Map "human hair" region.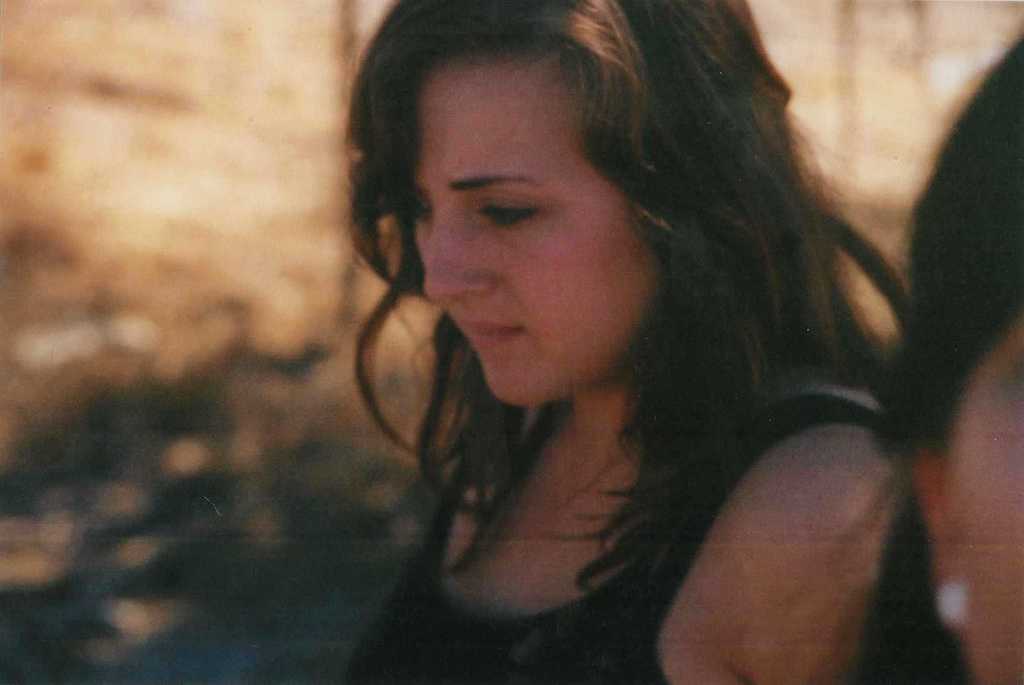
Mapped to left=265, top=21, right=927, bottom=582.
